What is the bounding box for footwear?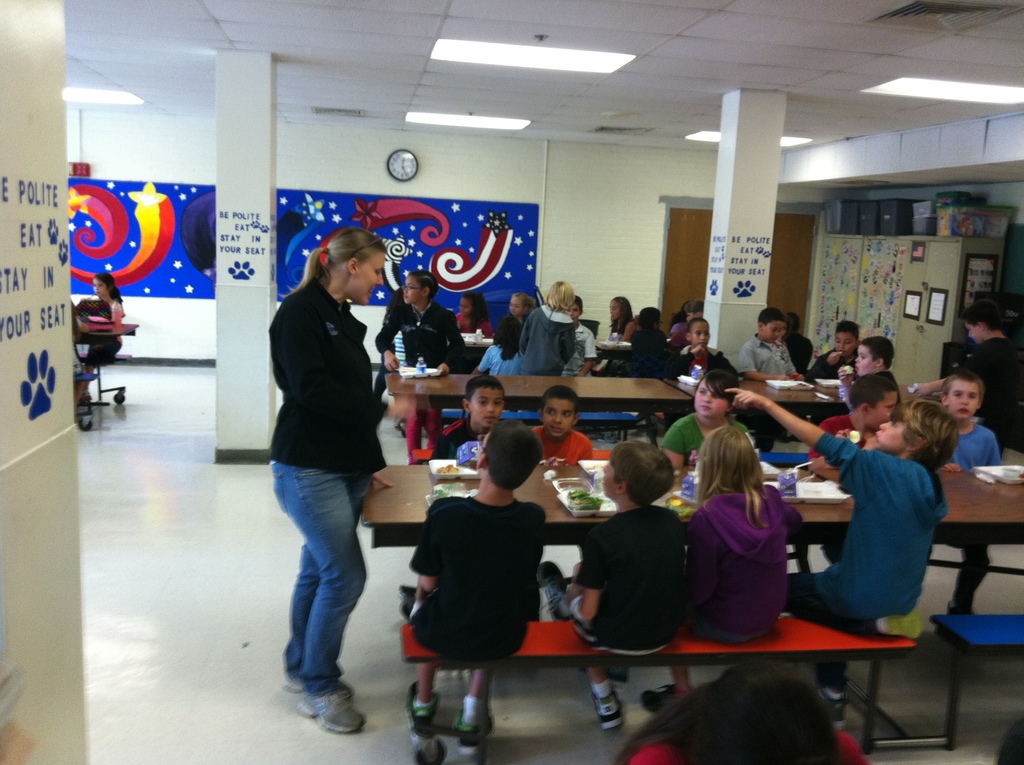
left=293, top=684, right=365, bottom=734.
